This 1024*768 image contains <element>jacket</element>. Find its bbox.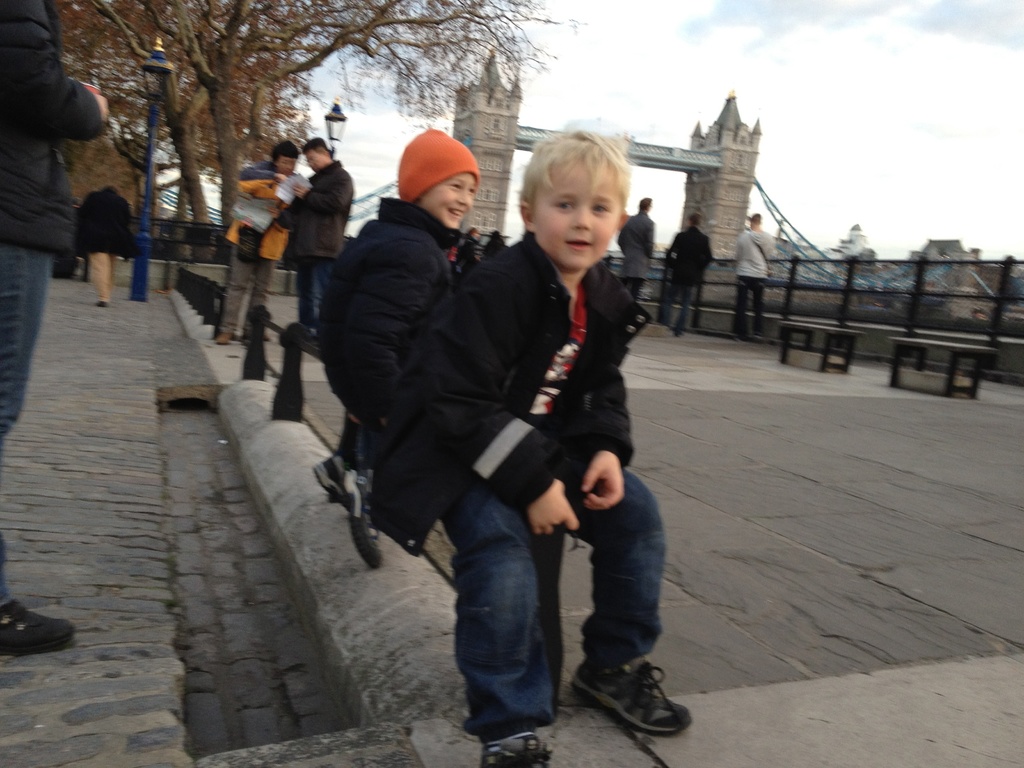
l=313, t=150, r=589, b=545.
